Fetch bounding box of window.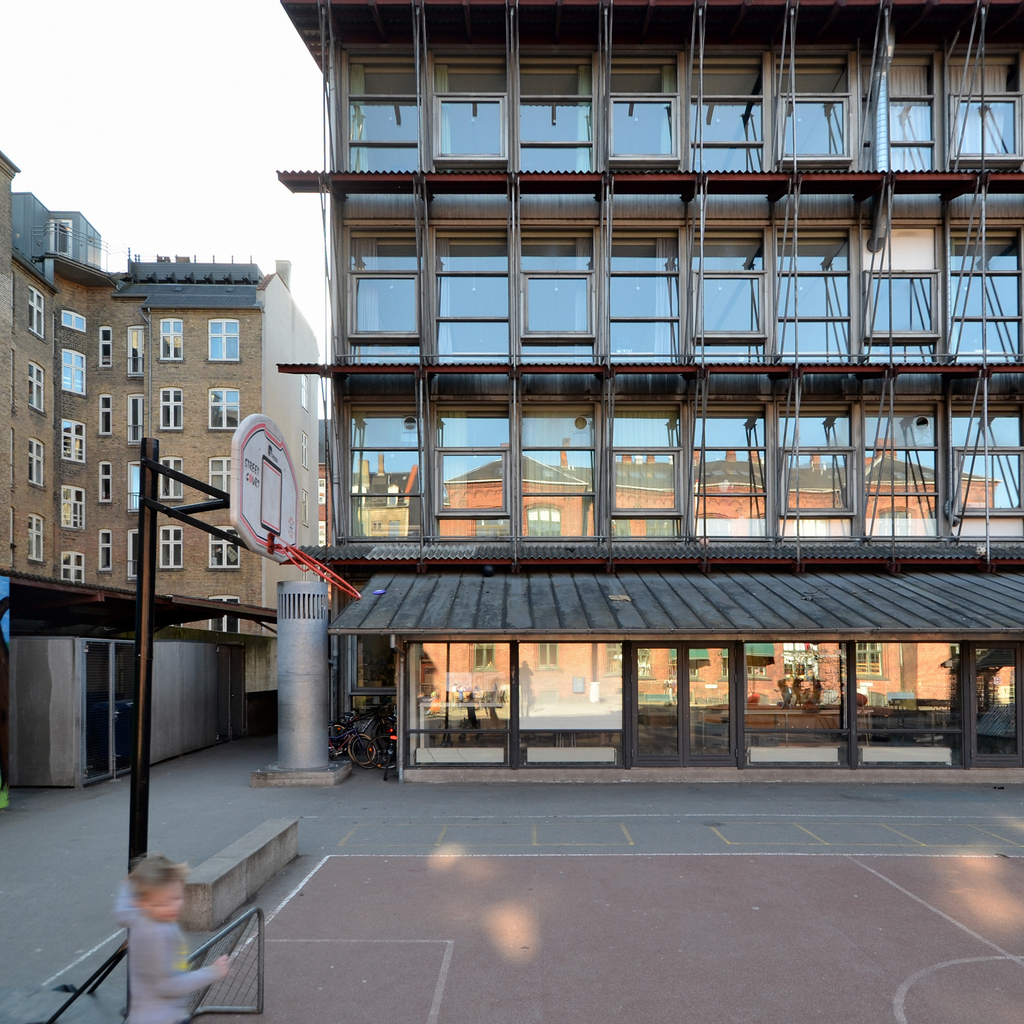
Bbox: (left=420, top=199, right=511, bottom=359).
